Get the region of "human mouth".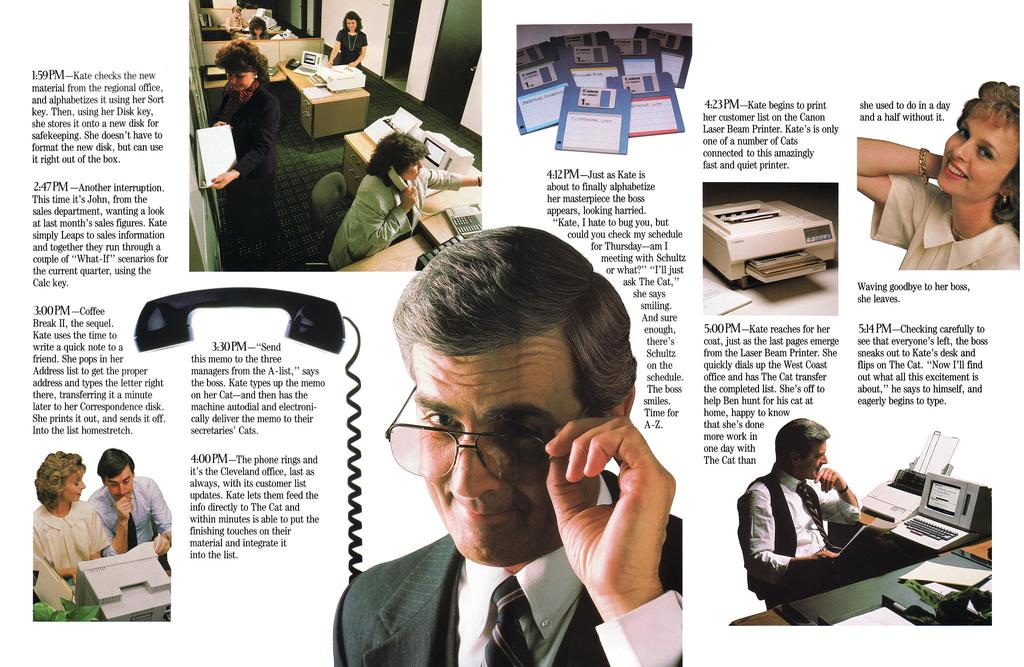
<bbox>452, 498, 509, 519</bbox>.
